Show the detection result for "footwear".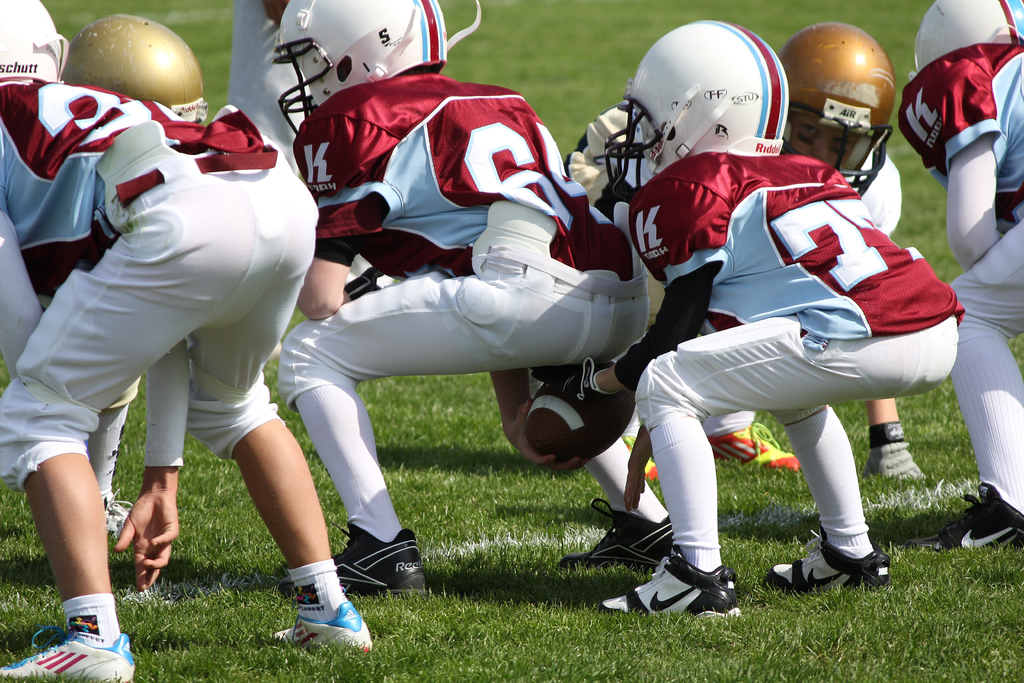
598 546 744 620.
